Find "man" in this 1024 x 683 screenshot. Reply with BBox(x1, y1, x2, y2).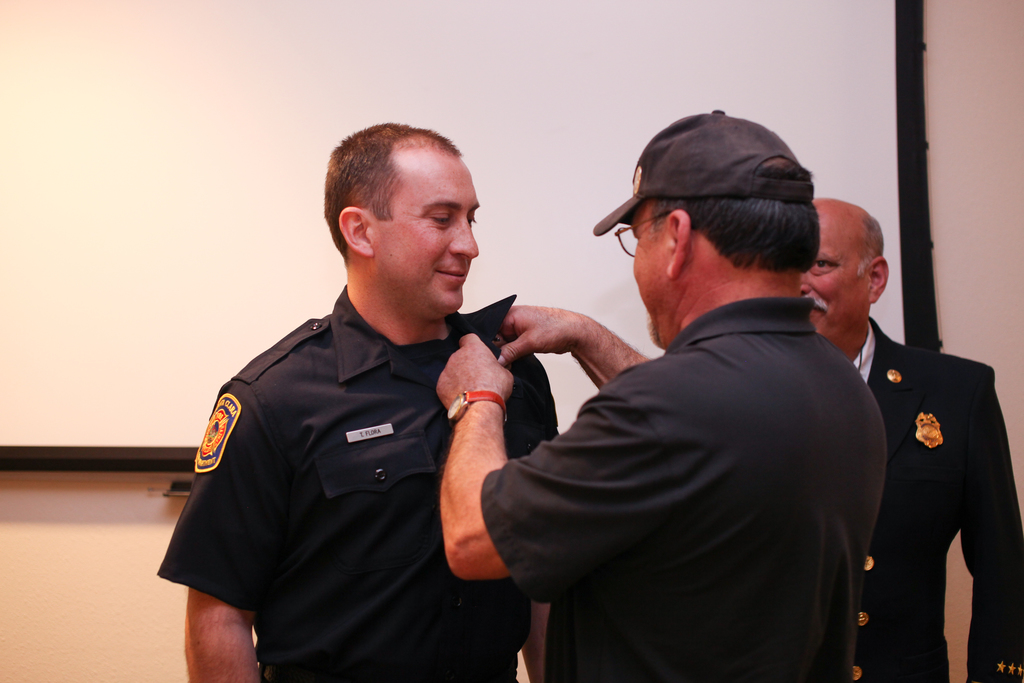
BBox(174, 115, 604, 676).
